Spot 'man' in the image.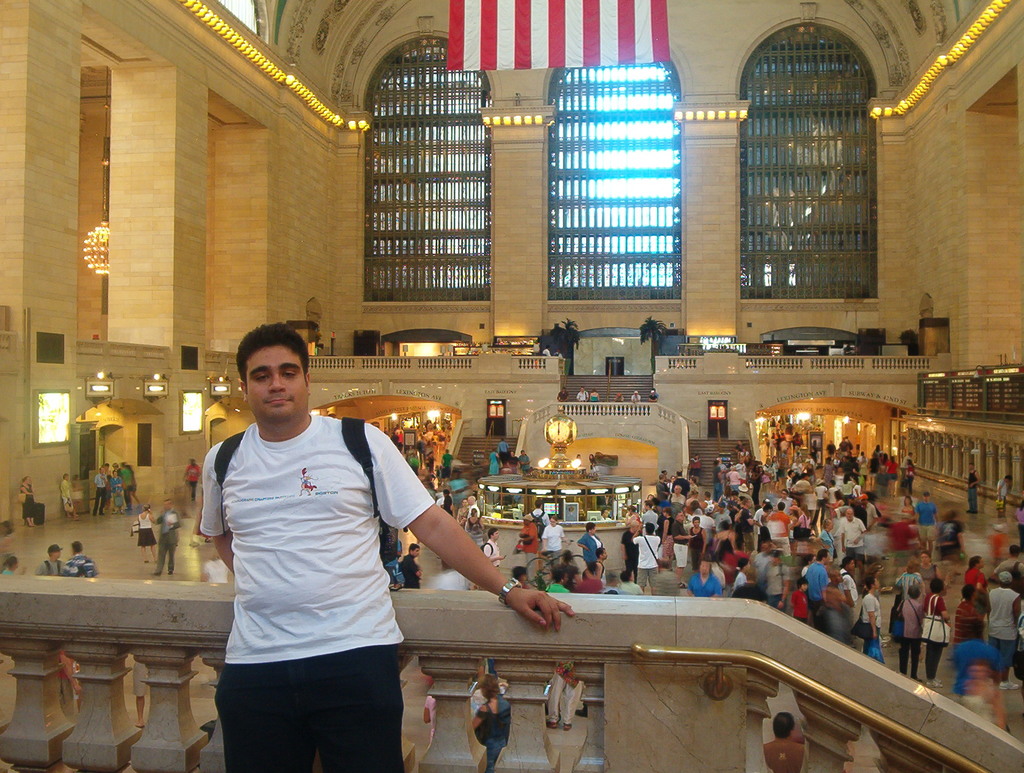
'man' found at detection(837, 507, 872, 571).
